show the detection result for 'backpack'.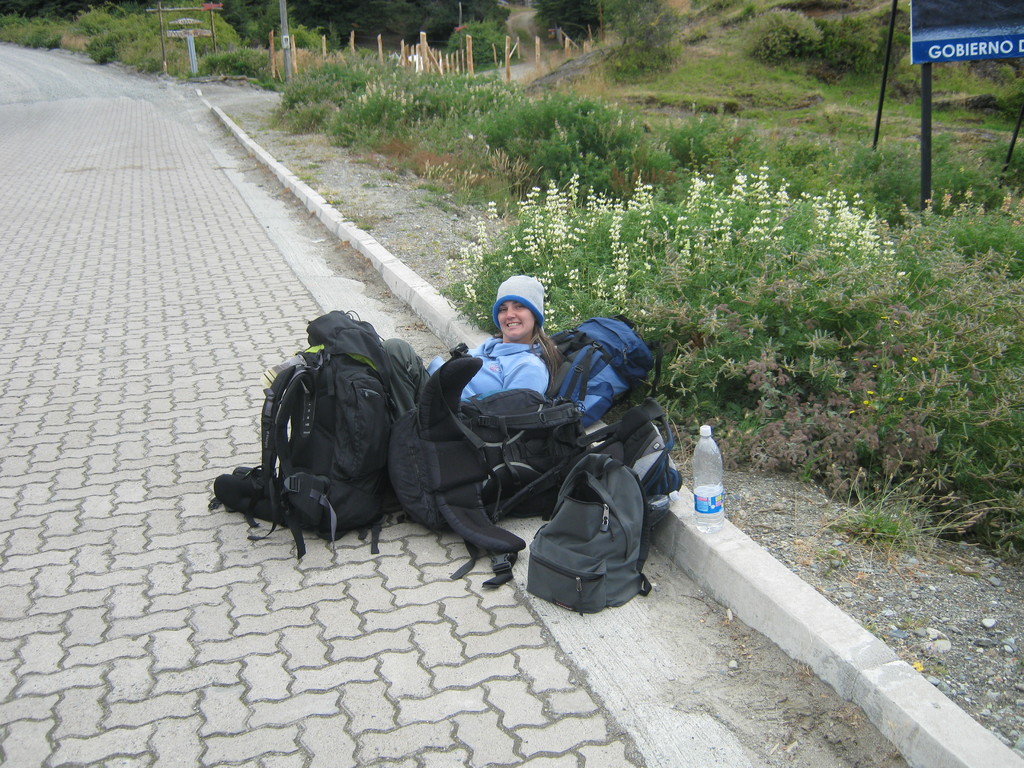
left=531, top=445, right=655, bottom=616.
